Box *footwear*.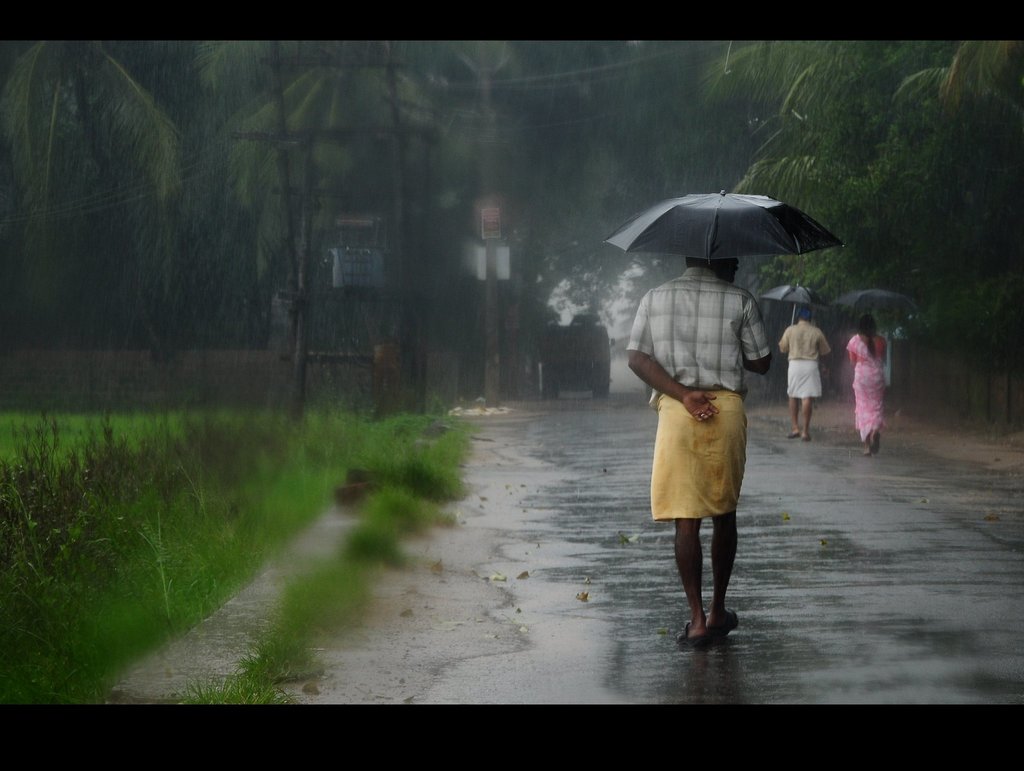
{"left": 703, "top": 608, "right": 737, "bottom": 641}.
